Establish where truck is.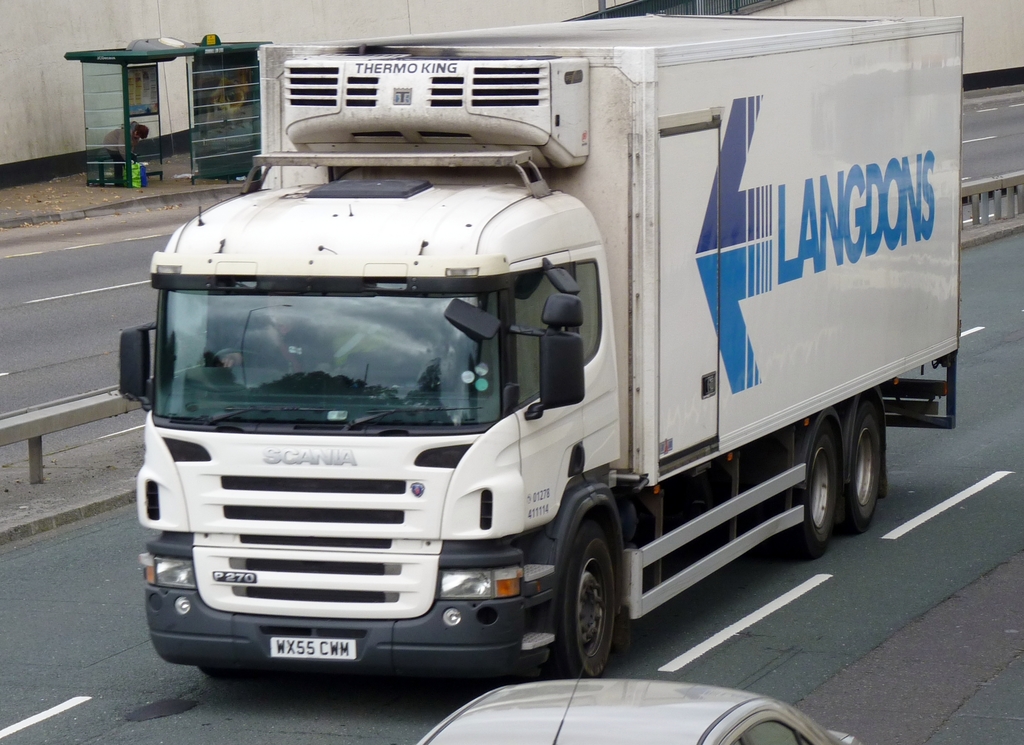
Established at (136, 29, 975, 709).
